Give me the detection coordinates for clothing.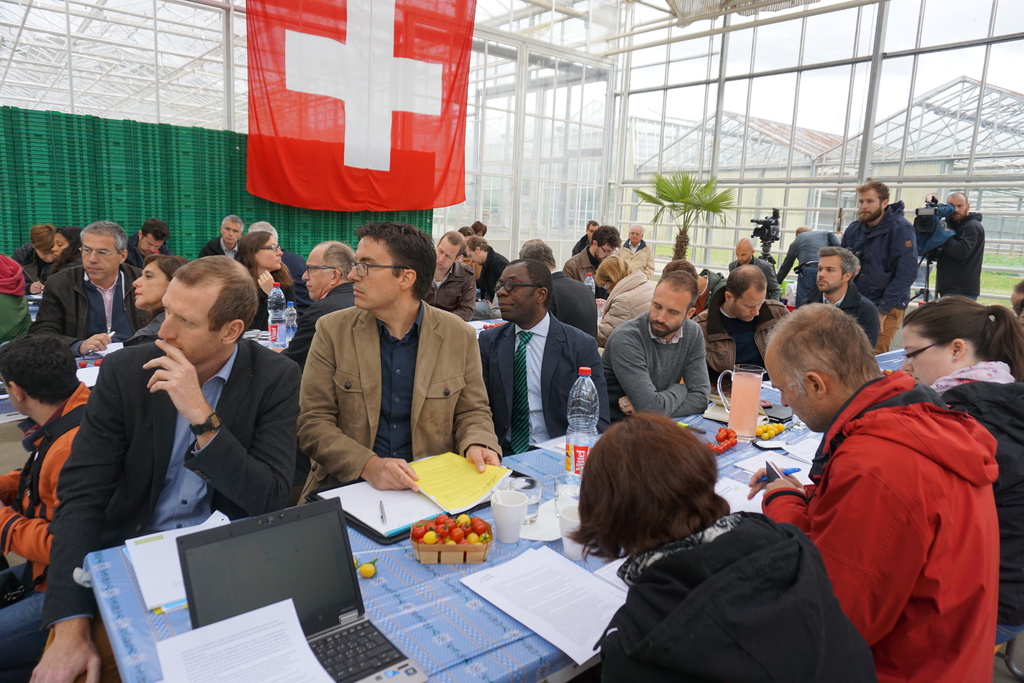
[x1=762, y1=369, x2=995, y2=682].
